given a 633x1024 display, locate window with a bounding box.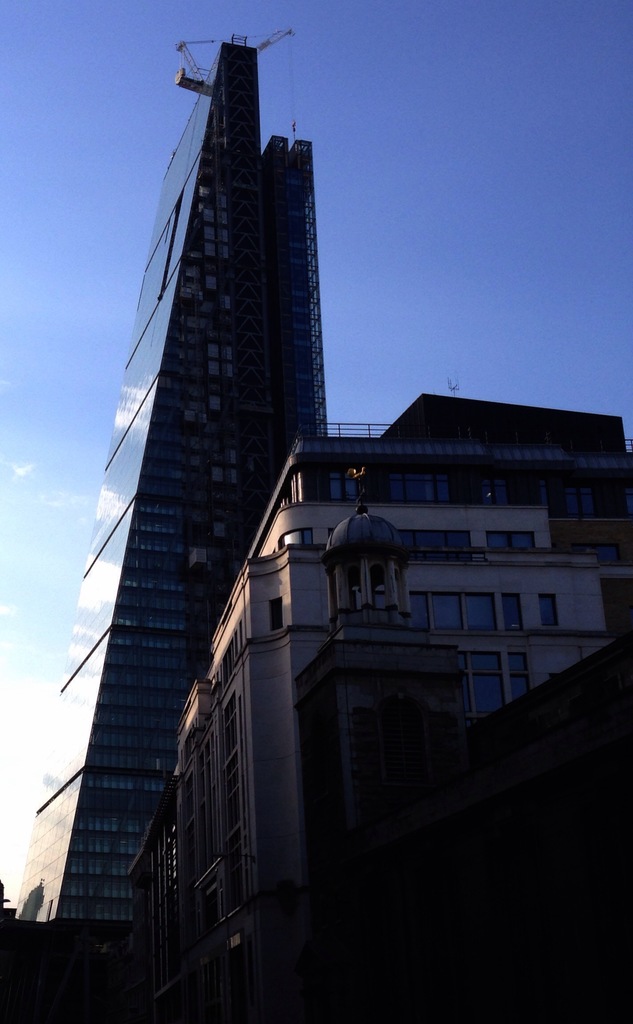
Located: region(545, 595, 565, 630).
